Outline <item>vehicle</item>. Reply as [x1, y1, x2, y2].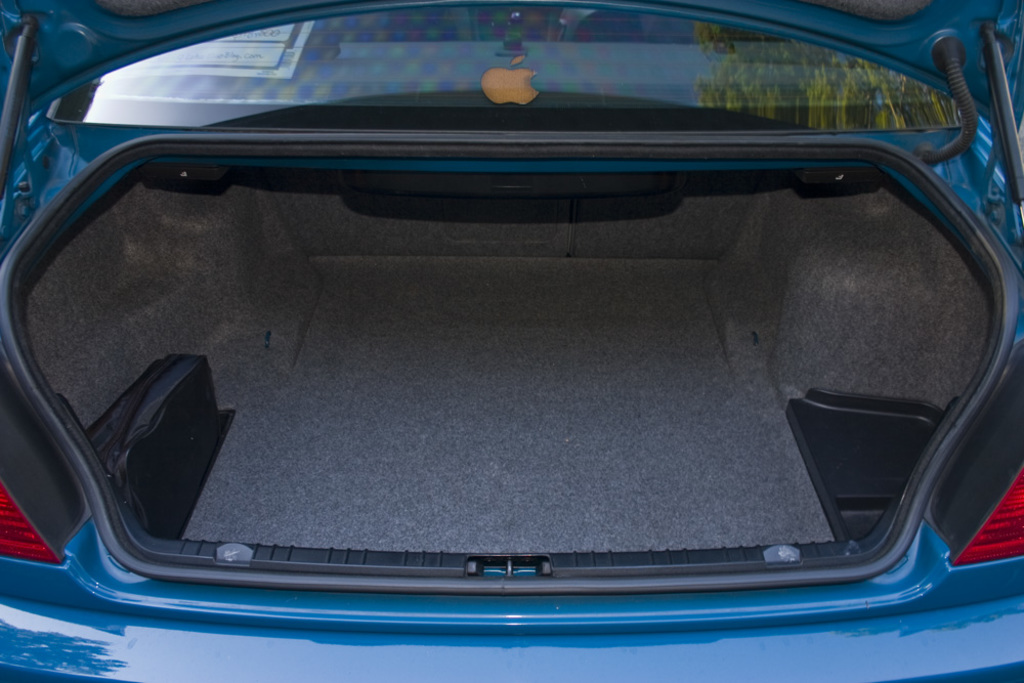
[0, 0, 1023, 668].
